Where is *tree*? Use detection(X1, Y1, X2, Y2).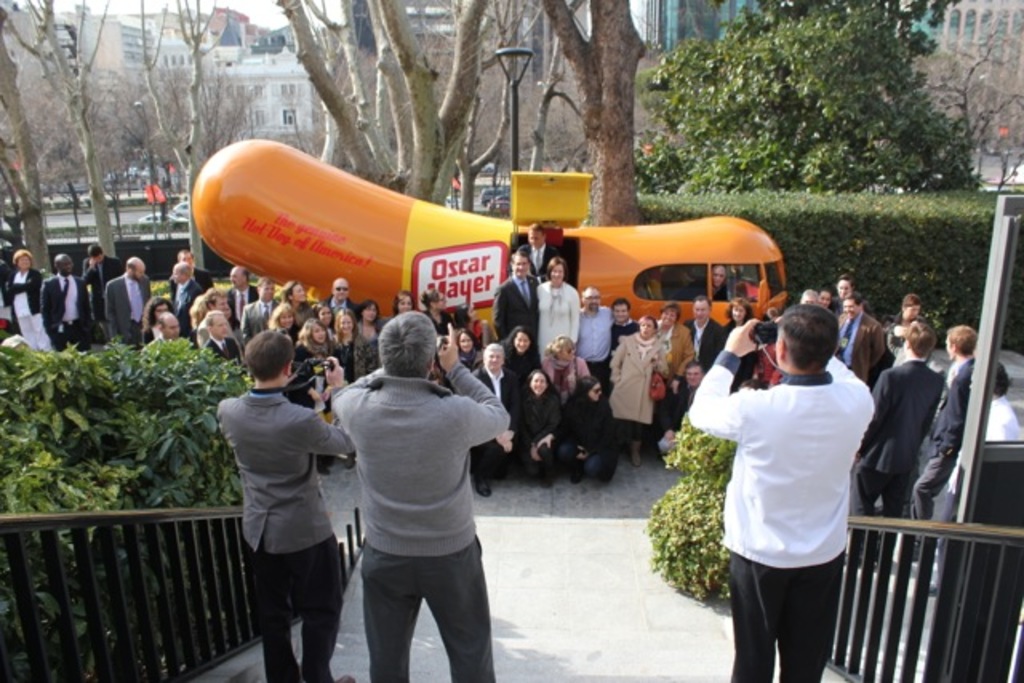
detection(629, 0, 984, 192).
